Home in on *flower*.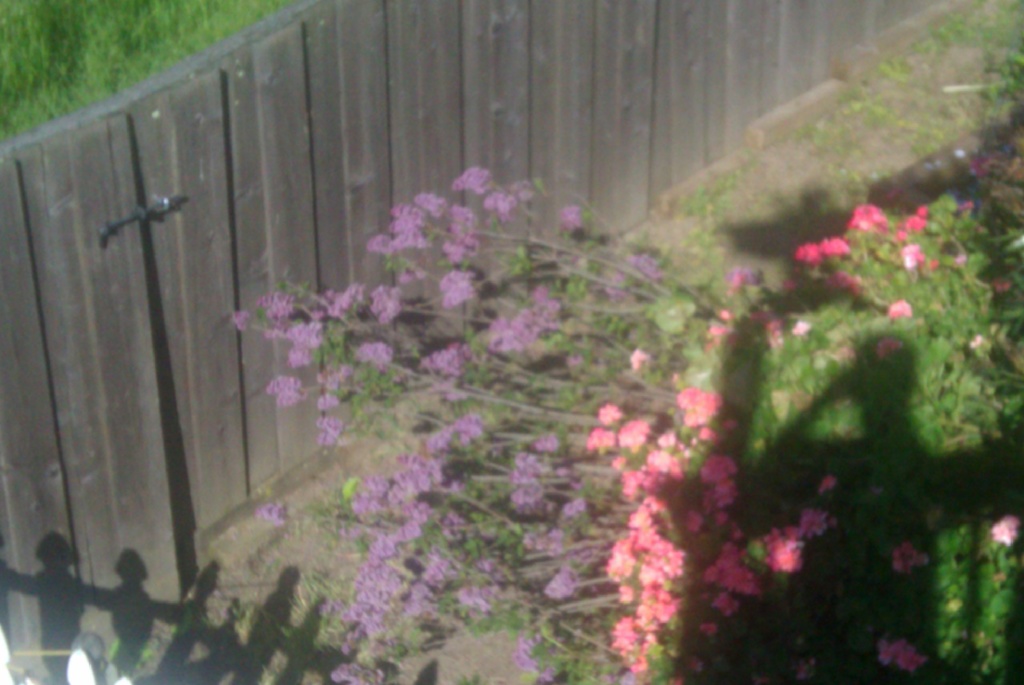
Homed in at crop(595, 403, 623, 430).
